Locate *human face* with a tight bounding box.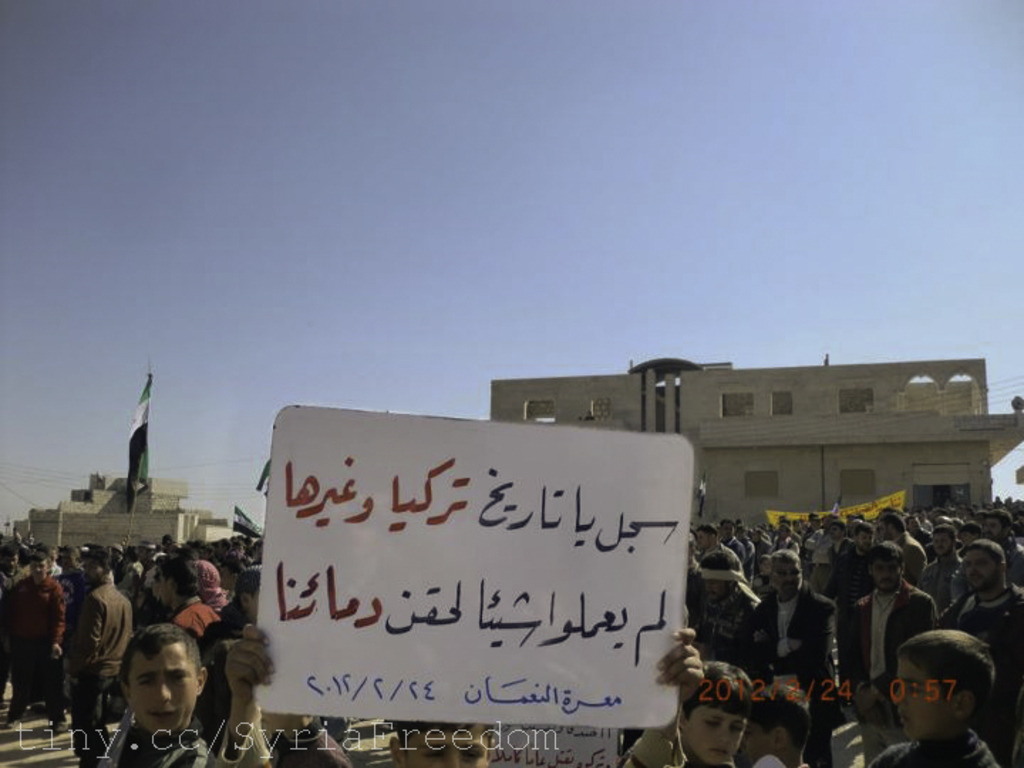
Rect(769, 558, 804, 597).
